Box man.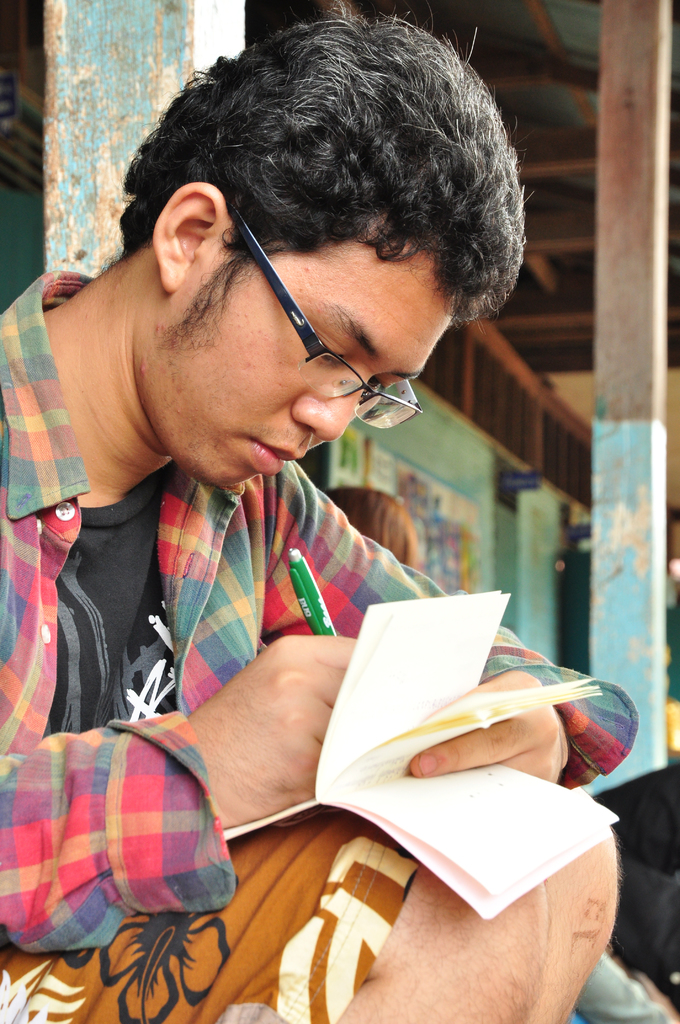
<bbox>0, 73, 611, 972</bbox>.
